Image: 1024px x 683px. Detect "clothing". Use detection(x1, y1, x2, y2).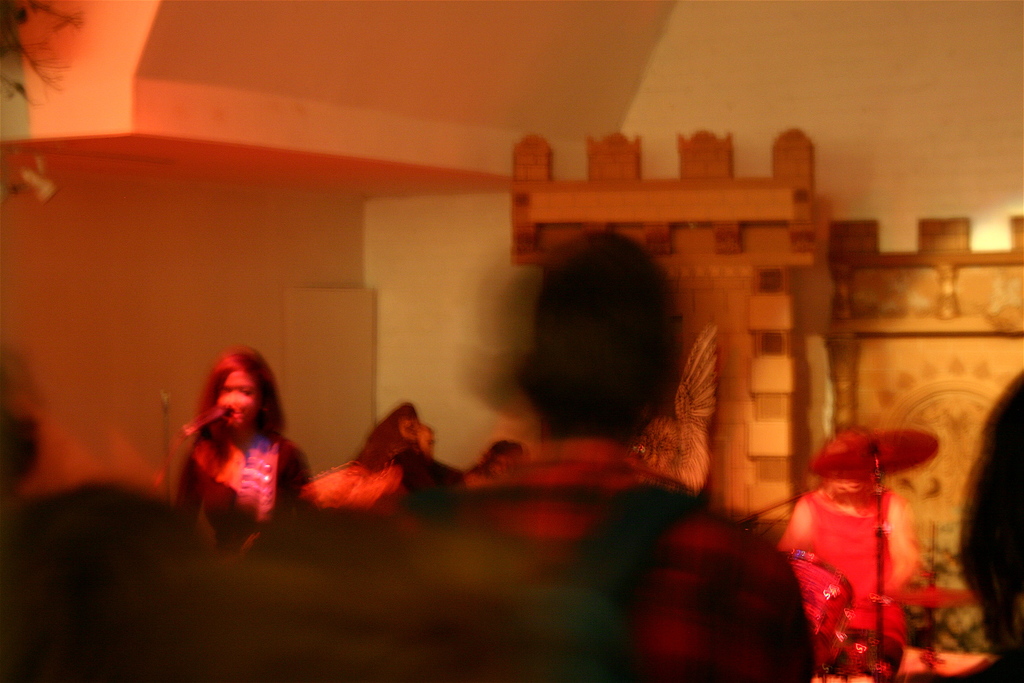
detection(369, 429, 836, 682).
